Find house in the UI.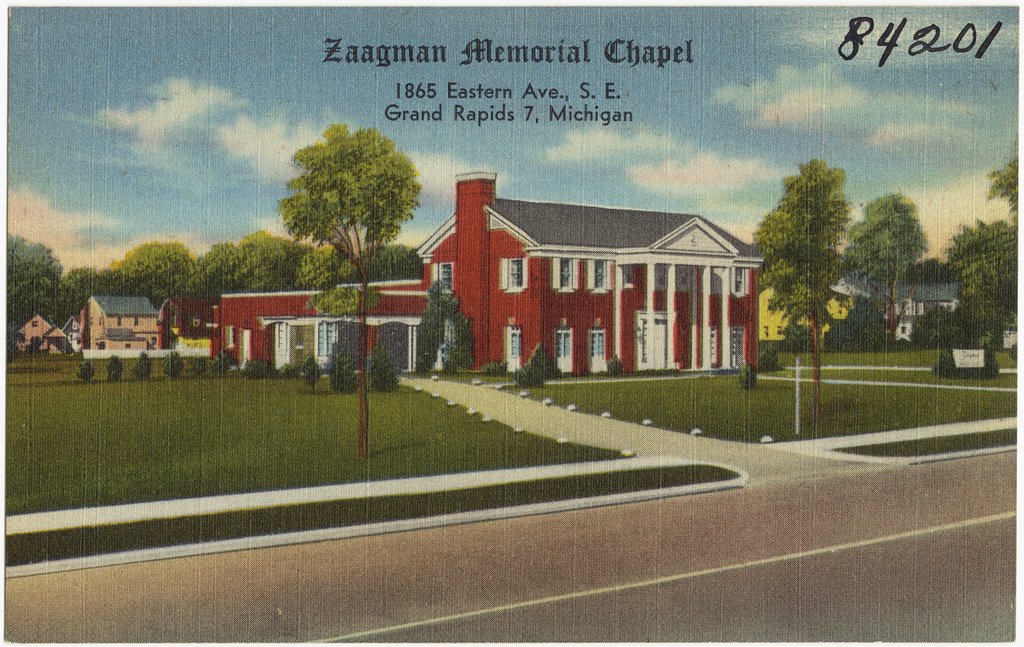
UI element at [210, 270, 427, 369].
